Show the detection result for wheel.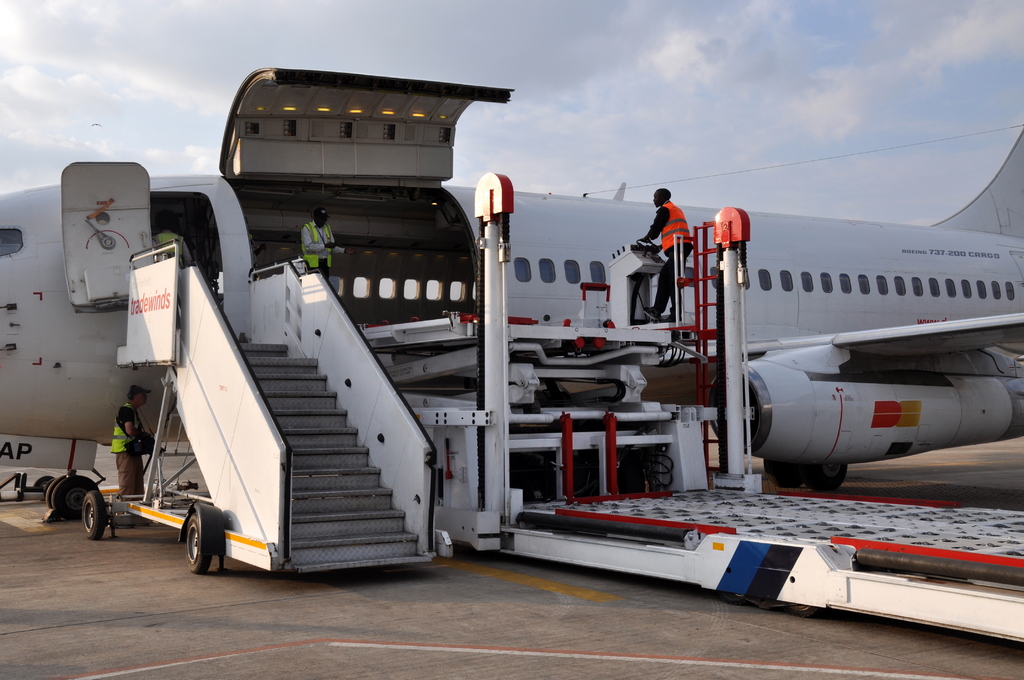
box=[33, 474, 57, 495].
